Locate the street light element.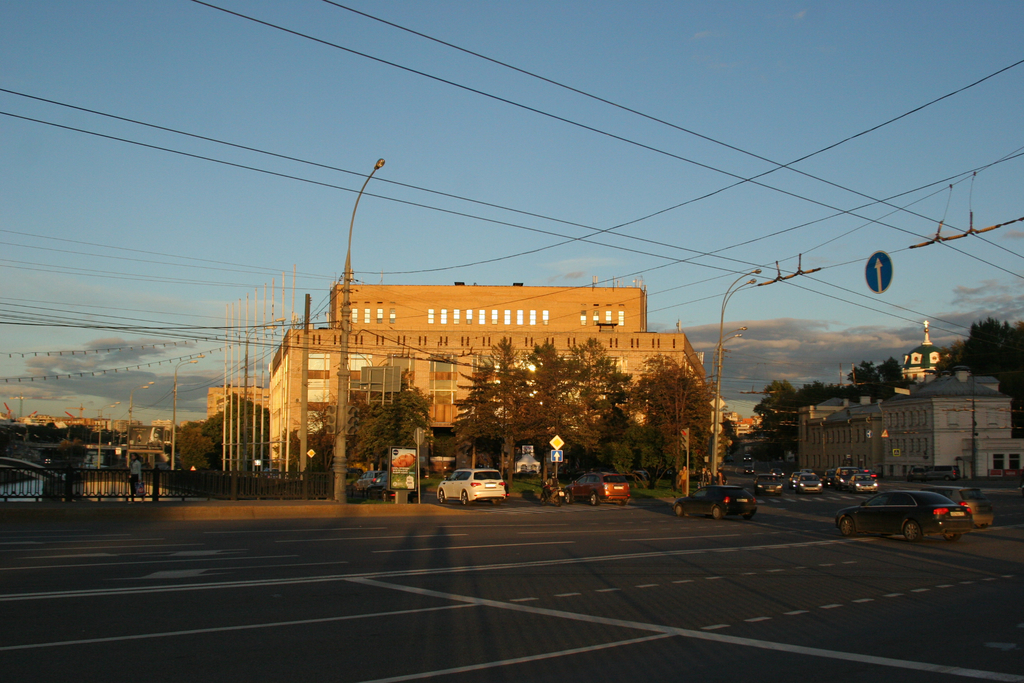
Element bbox: rect(242, 315, 286, 467).
